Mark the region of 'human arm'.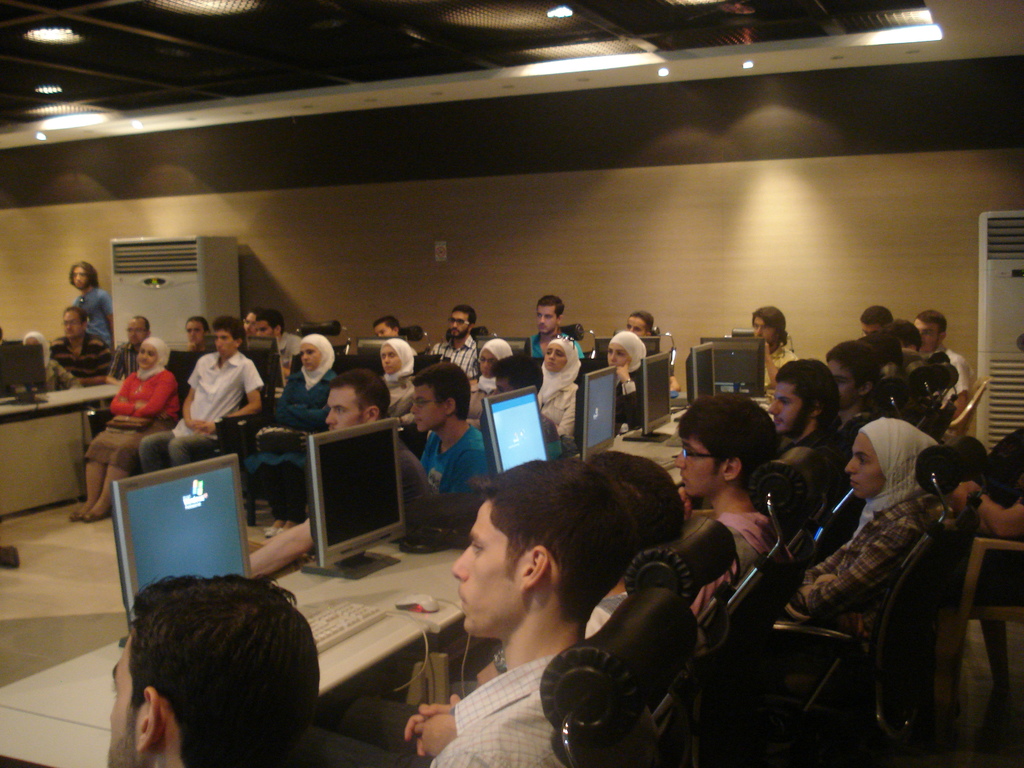
Region: locate(415, 714, 458, 757).
